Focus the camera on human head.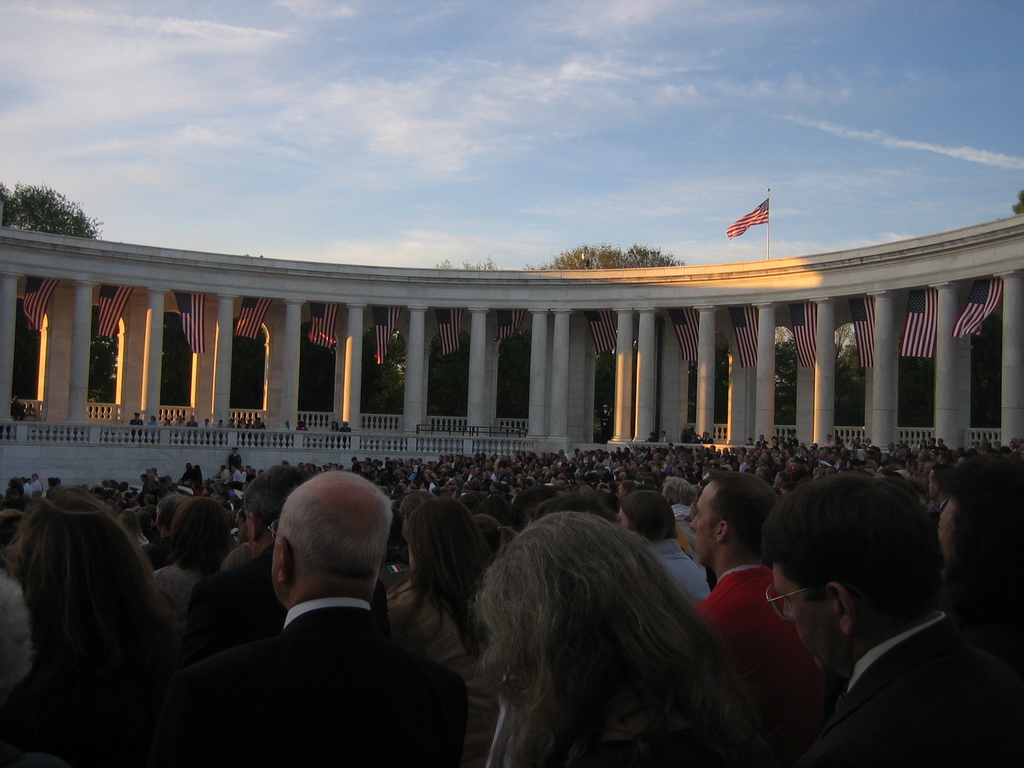
Focus region: rect(395, 502, 489, 589).
